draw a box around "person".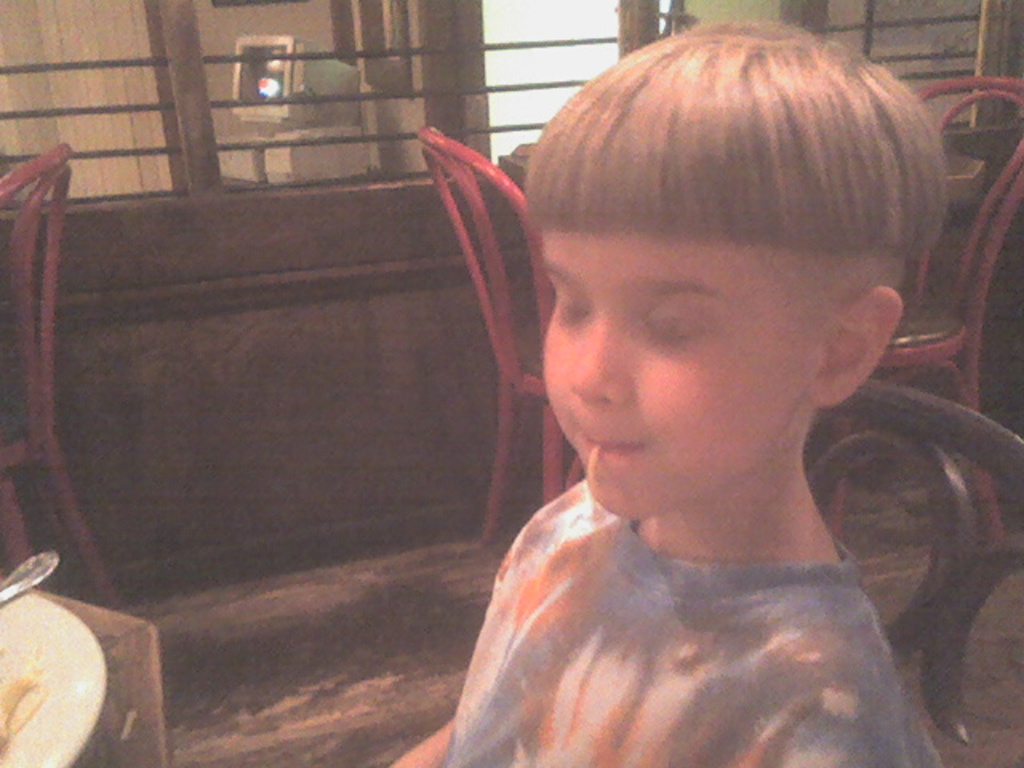
(left=387, top=67, right=1023, bottom=767).
